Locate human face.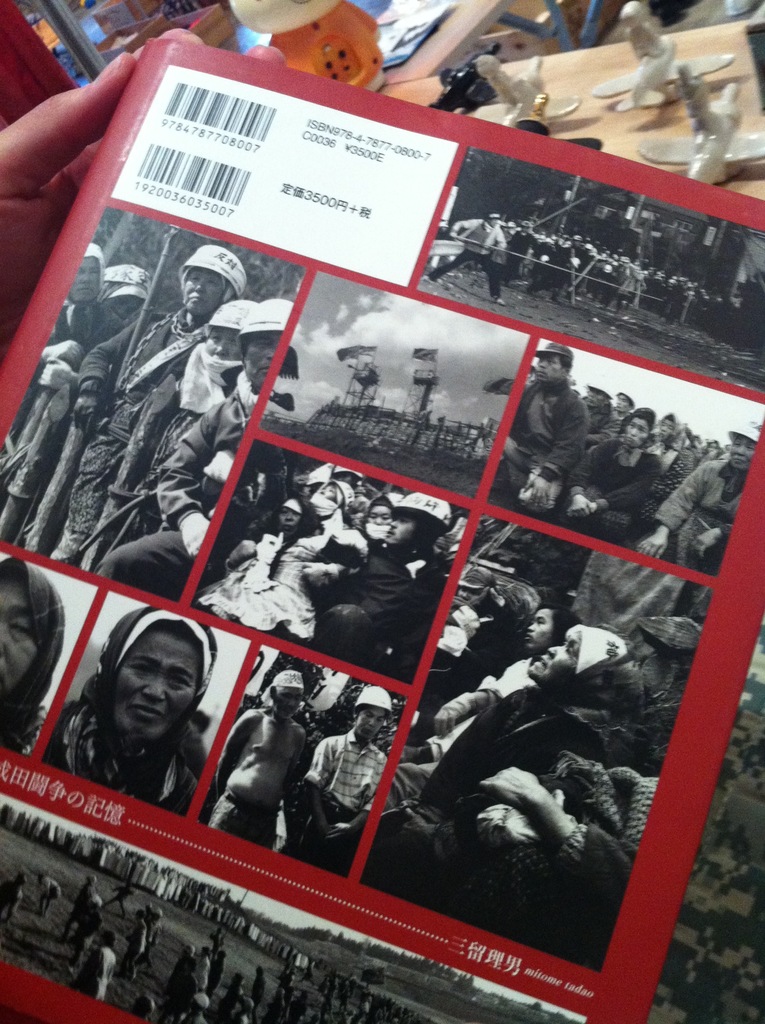
Bounding box: detection(366, 502, 392, 525).
